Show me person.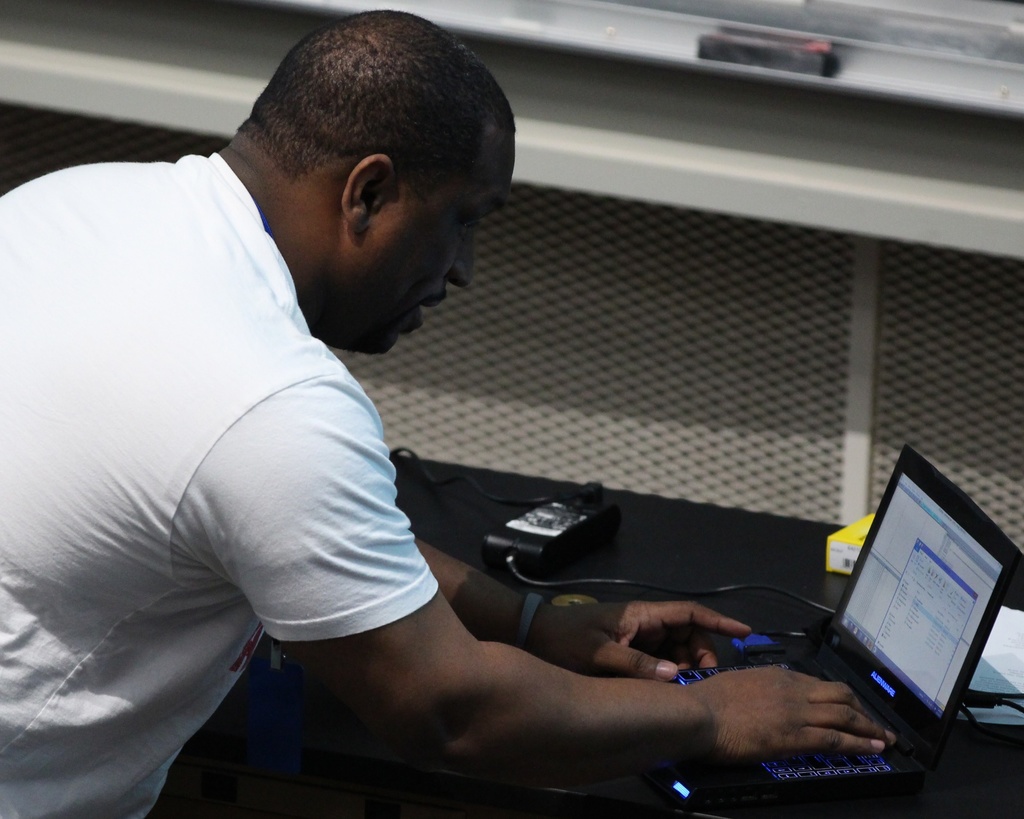
person is here: select_region(164, 101, 885, 795).
